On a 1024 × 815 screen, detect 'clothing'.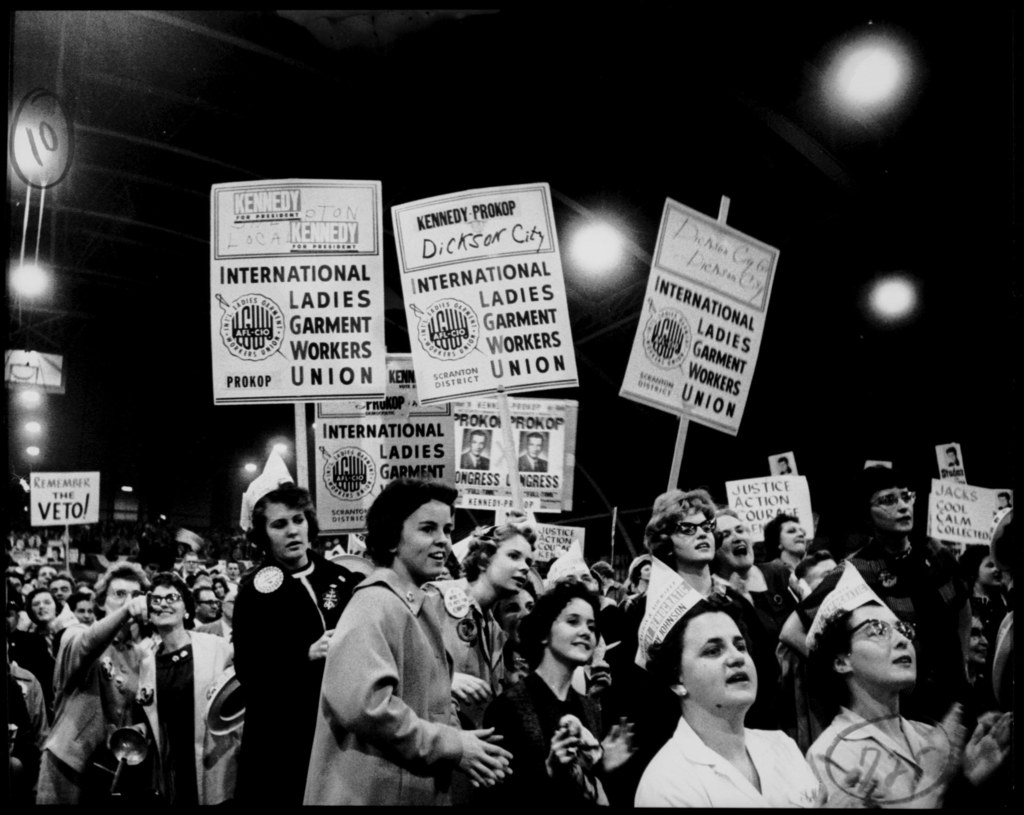
(left=500, top=674, right=623, bottom=805).
